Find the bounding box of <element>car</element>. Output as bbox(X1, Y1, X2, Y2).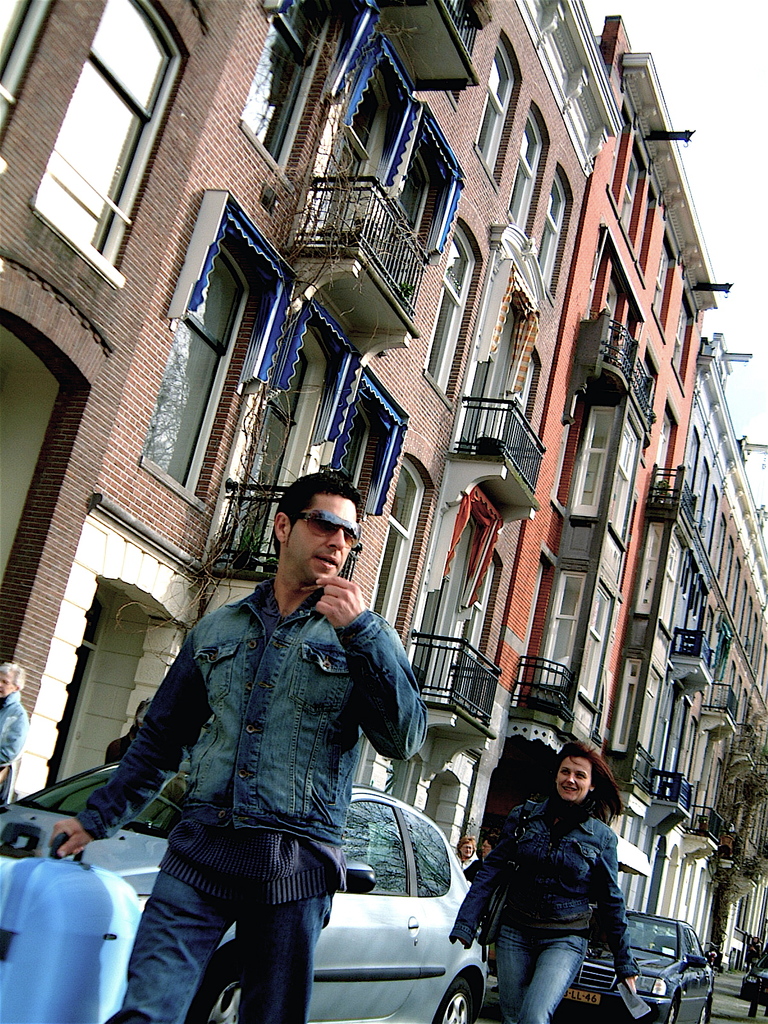
bbox(553, 910, 714, 1023).
